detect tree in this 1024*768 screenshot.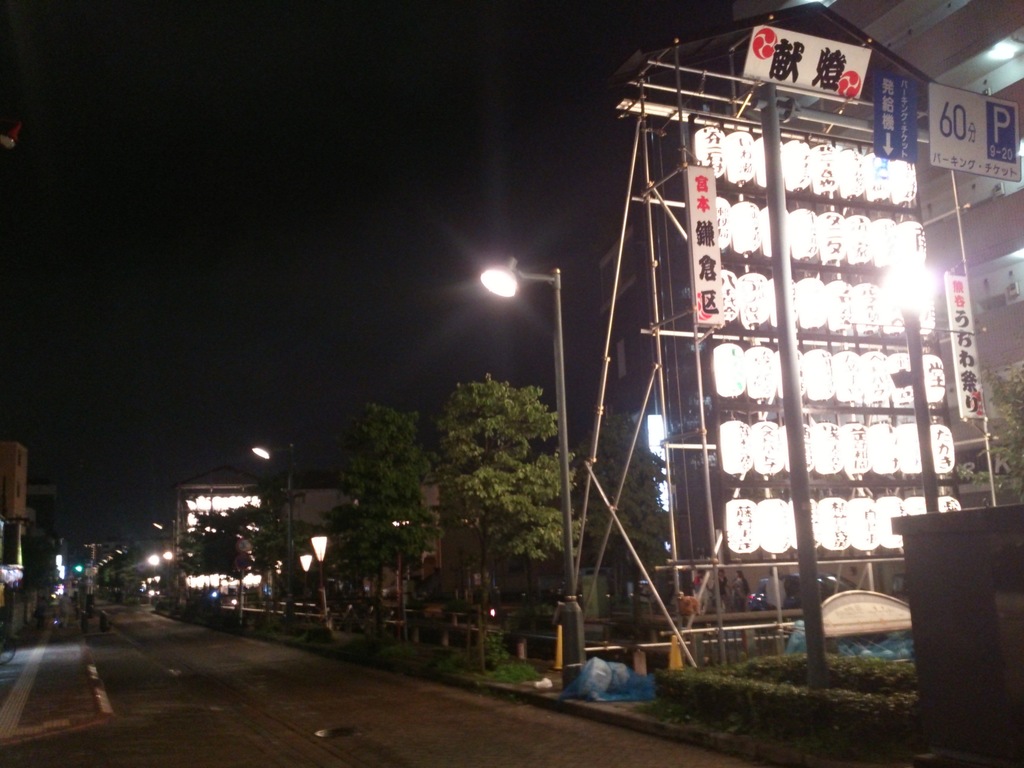
Detection: 575,406,699,652.
